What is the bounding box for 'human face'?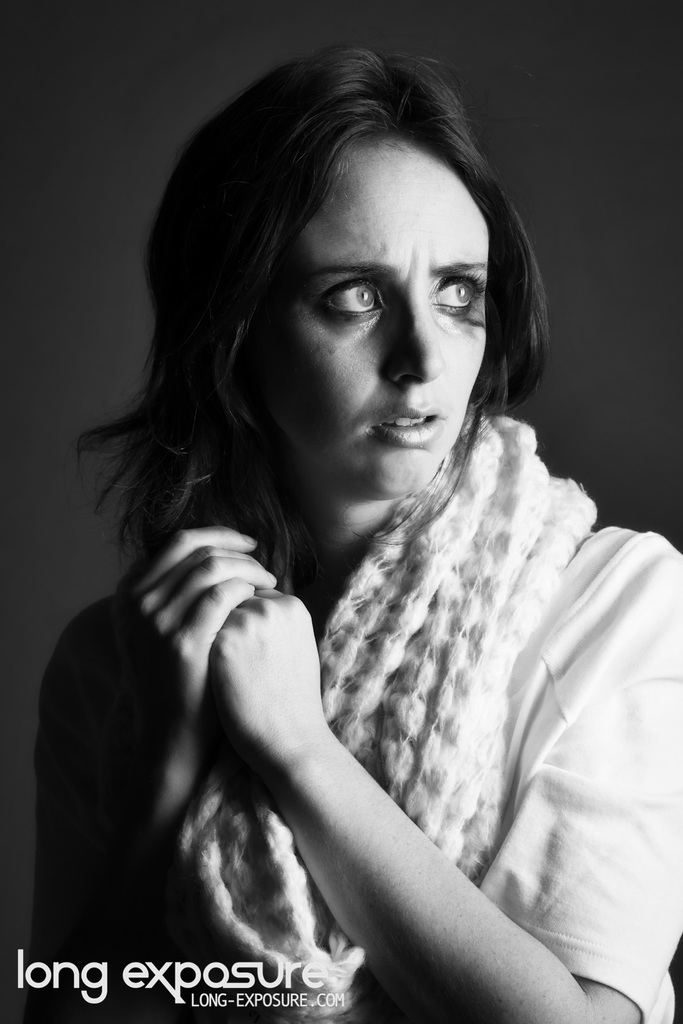
<region>244, 145, 490, 509</region>.
